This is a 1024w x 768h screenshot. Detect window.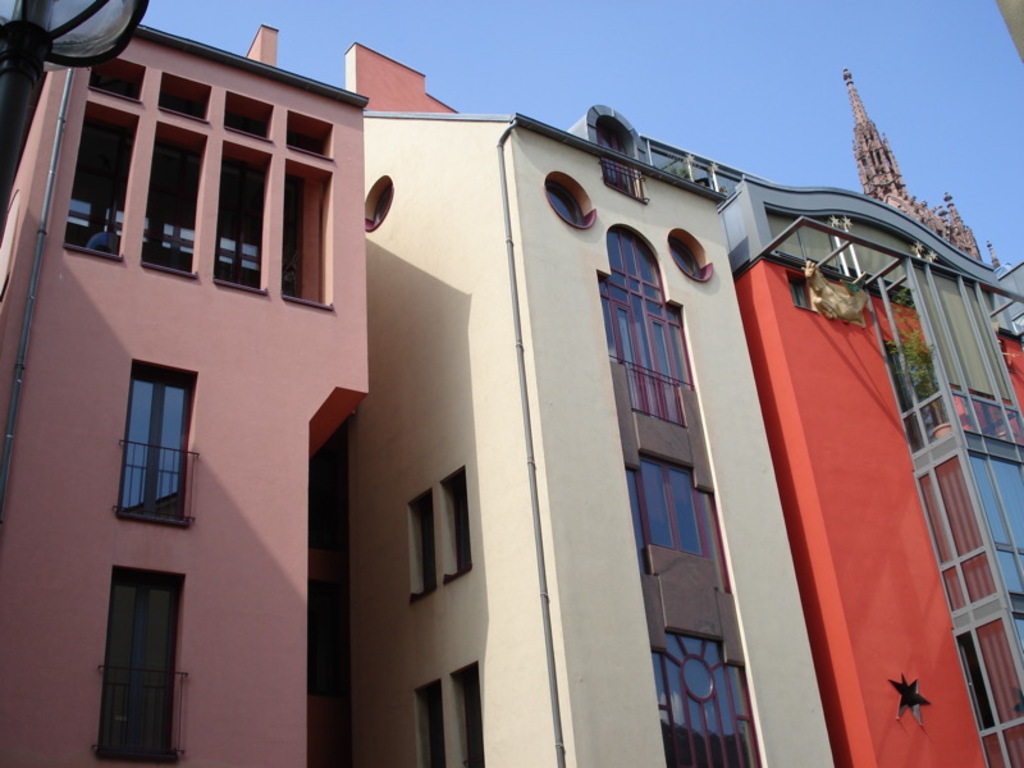
(x1=360, y1=175, x2=392, y2=227).
